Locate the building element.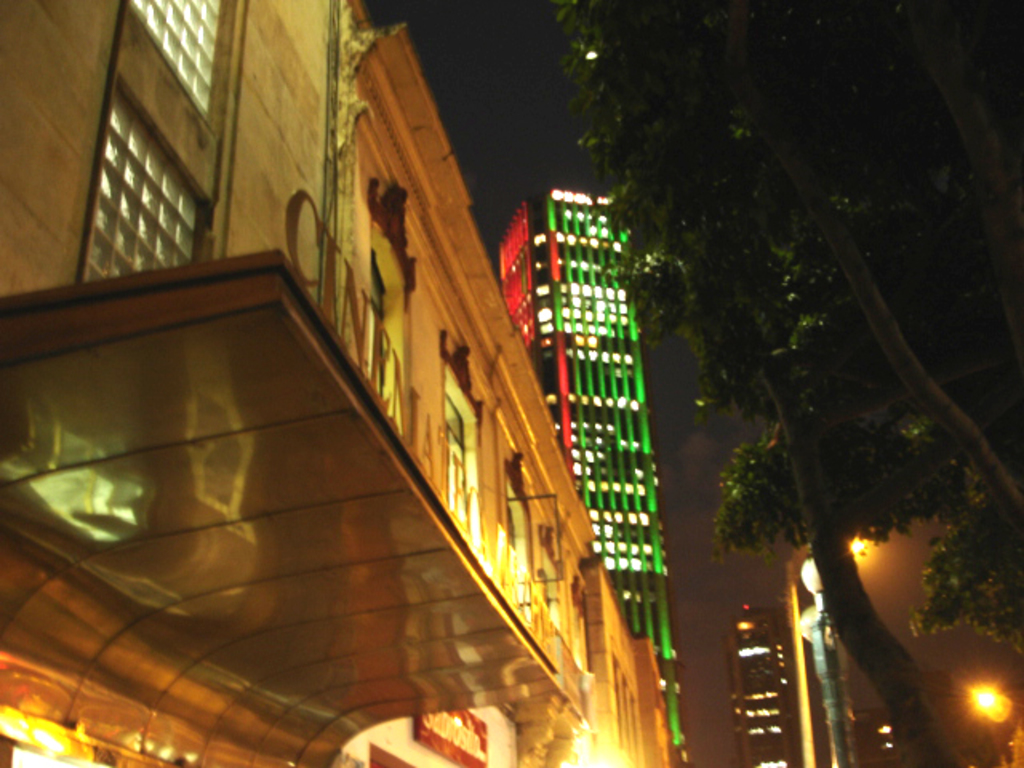
Element bbox: left=494, top=182, right=686, bottom=762.
